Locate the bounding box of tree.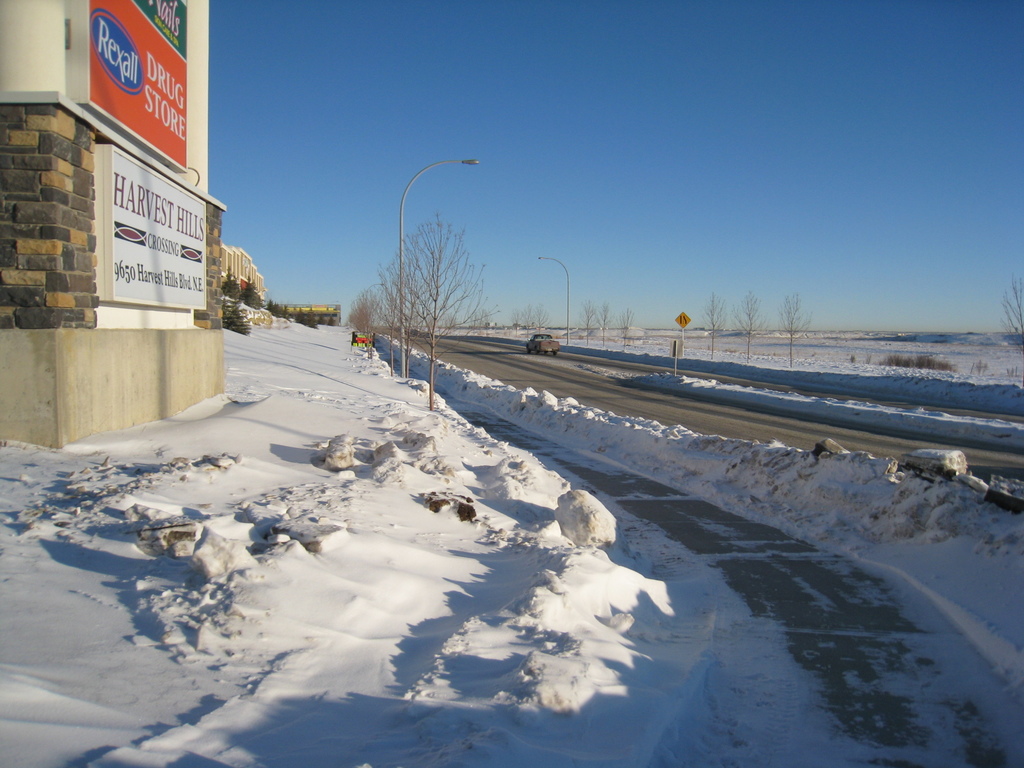
Bounding box: [340,280,378,341].
